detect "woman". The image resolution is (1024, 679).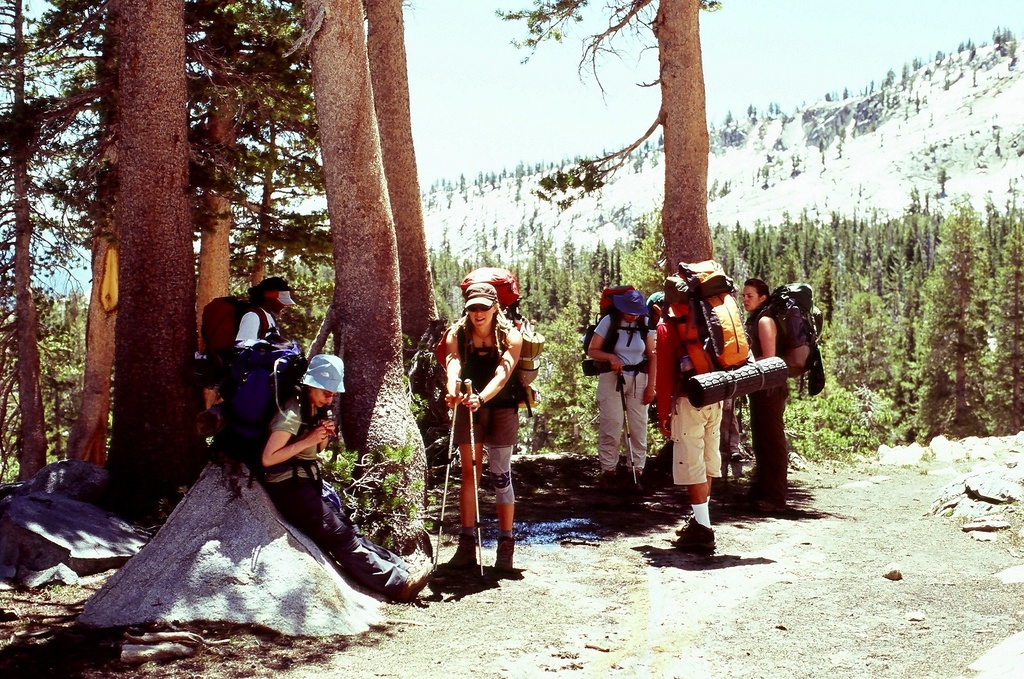
BBox(438, 282, 523, 578).
